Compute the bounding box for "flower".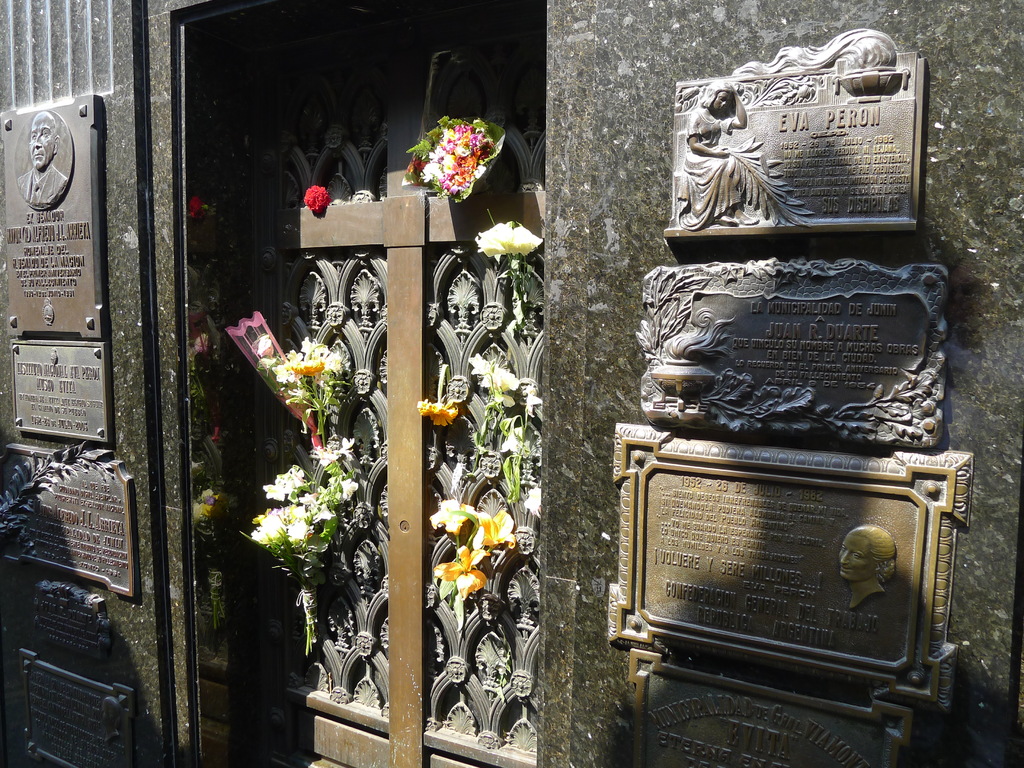
[471, 352, 518, 401].
